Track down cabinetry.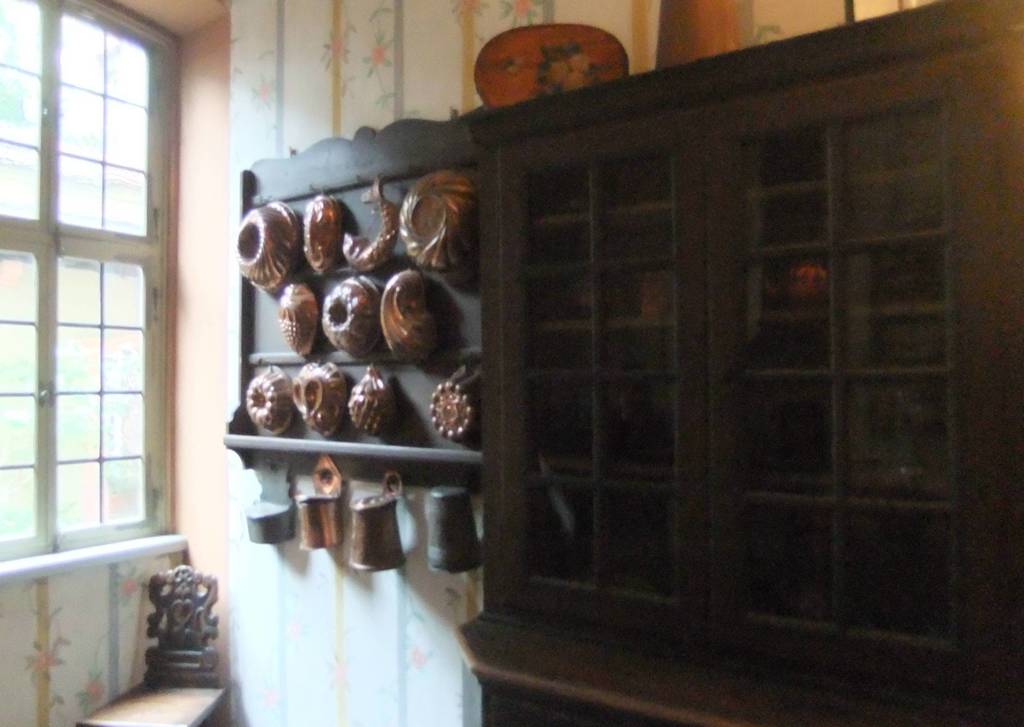
Tracked to l=220, t=4, r=1023, b=726.
